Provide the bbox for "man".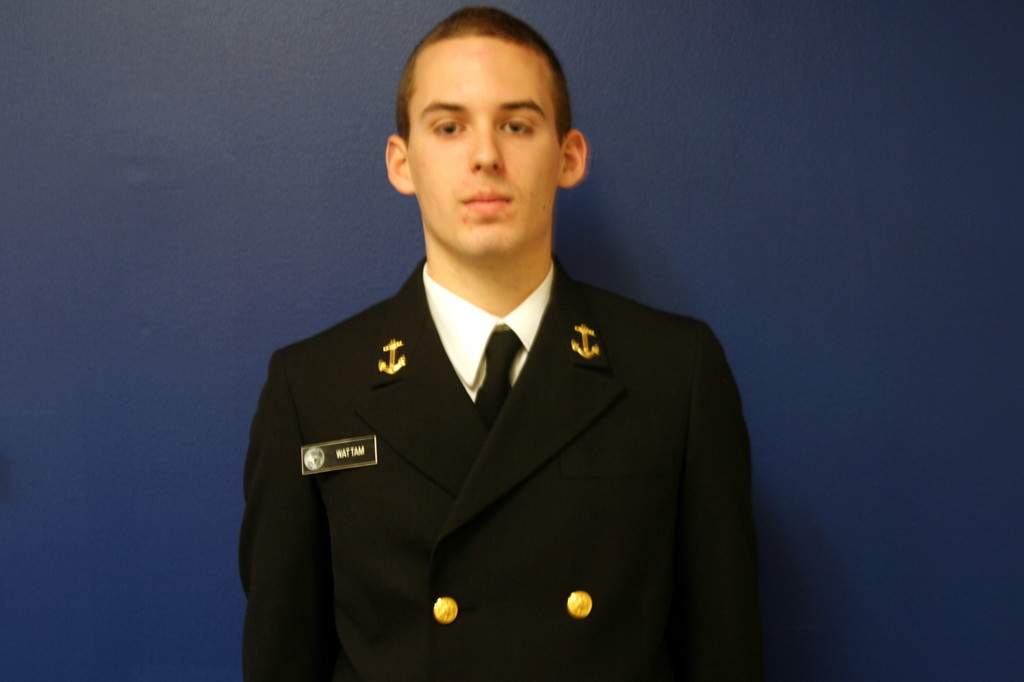
l=239, t=24, r=772, b=676.
